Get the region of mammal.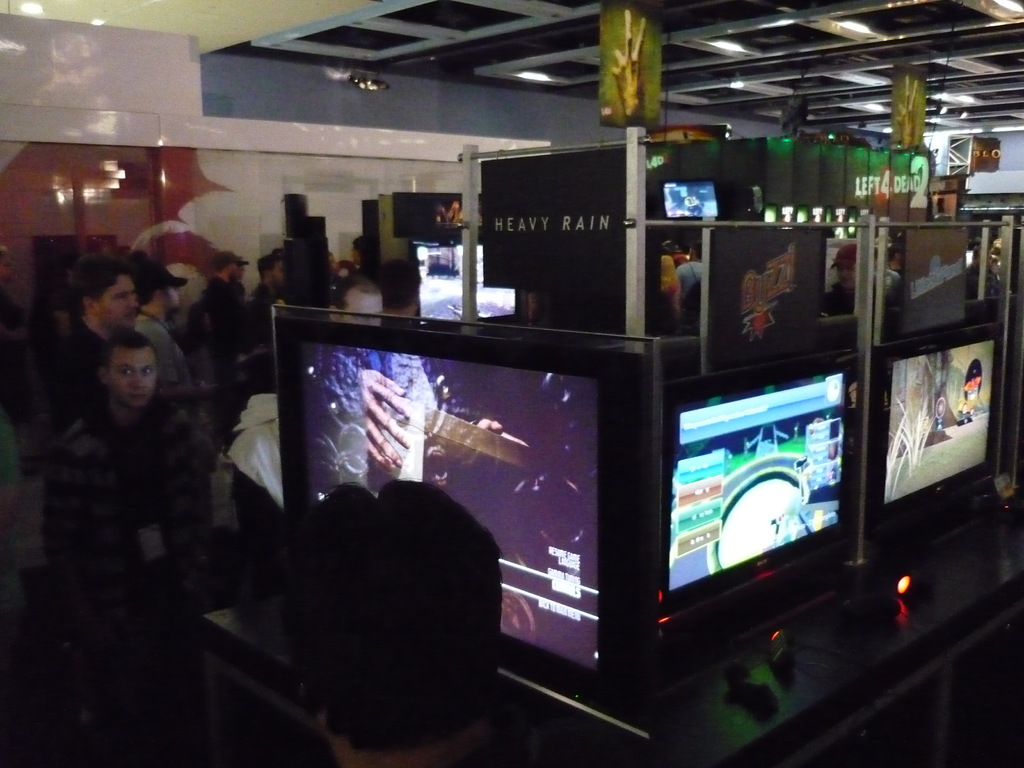
x1=661, y1=252, x2=682, y2=316.
